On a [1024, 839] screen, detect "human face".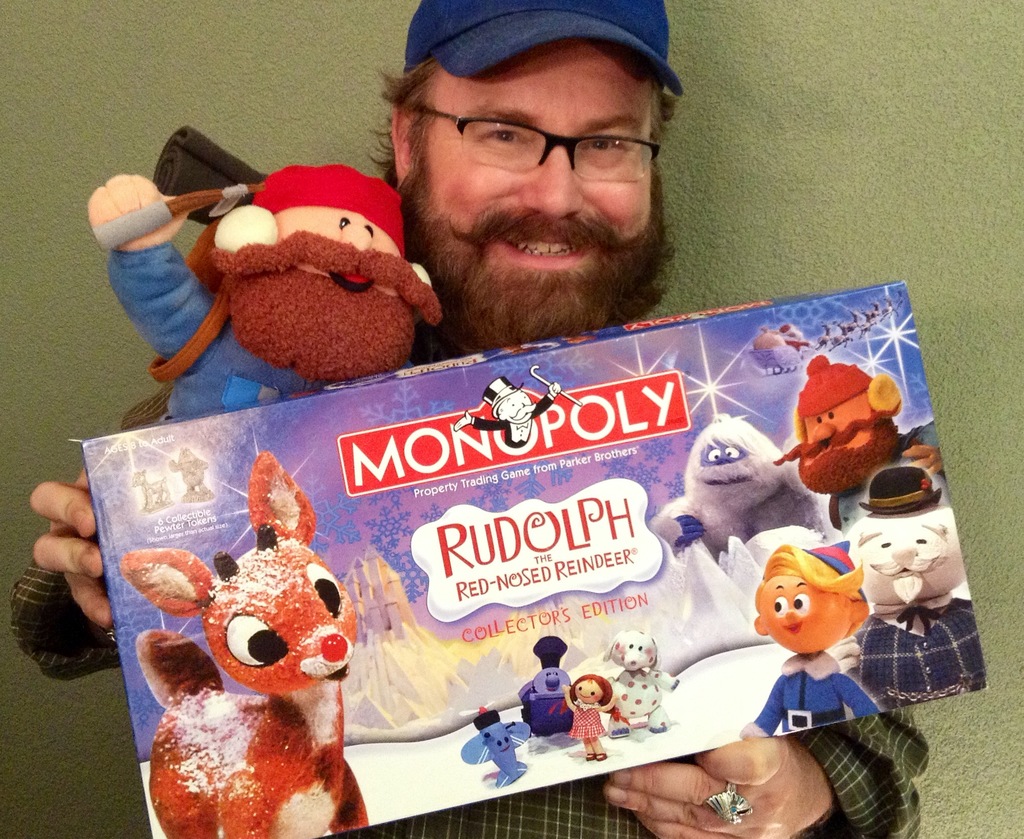
box=[799, 392, 898, 495].
